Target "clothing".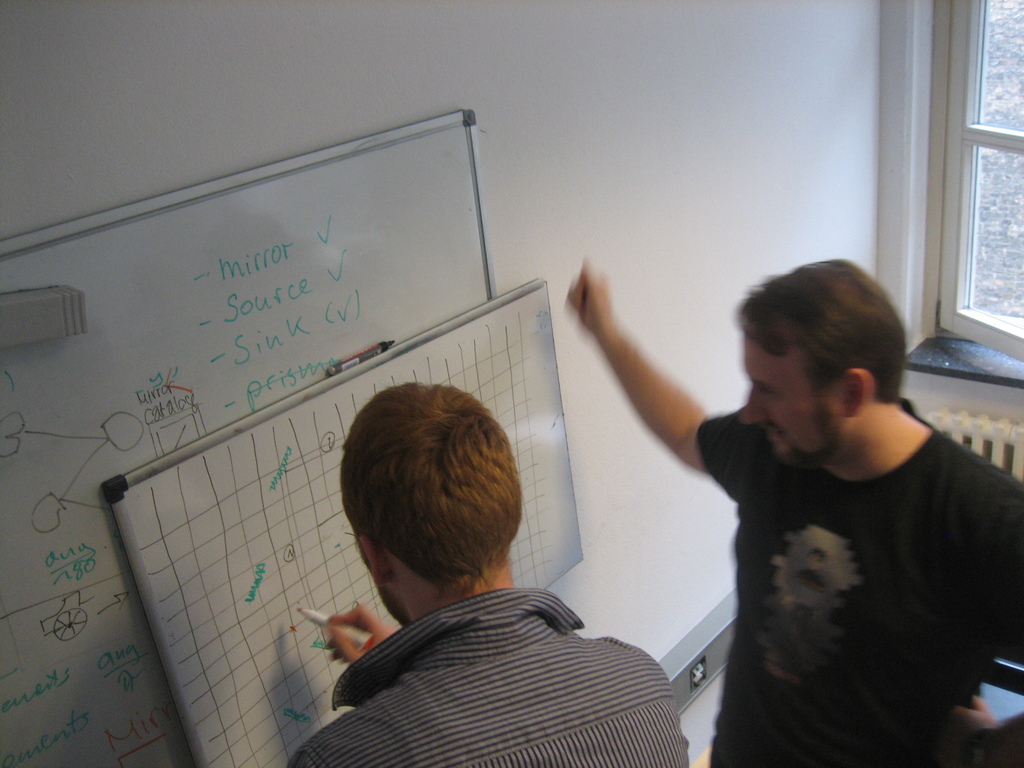
Target region: box=[290, 459, 696, 767].
